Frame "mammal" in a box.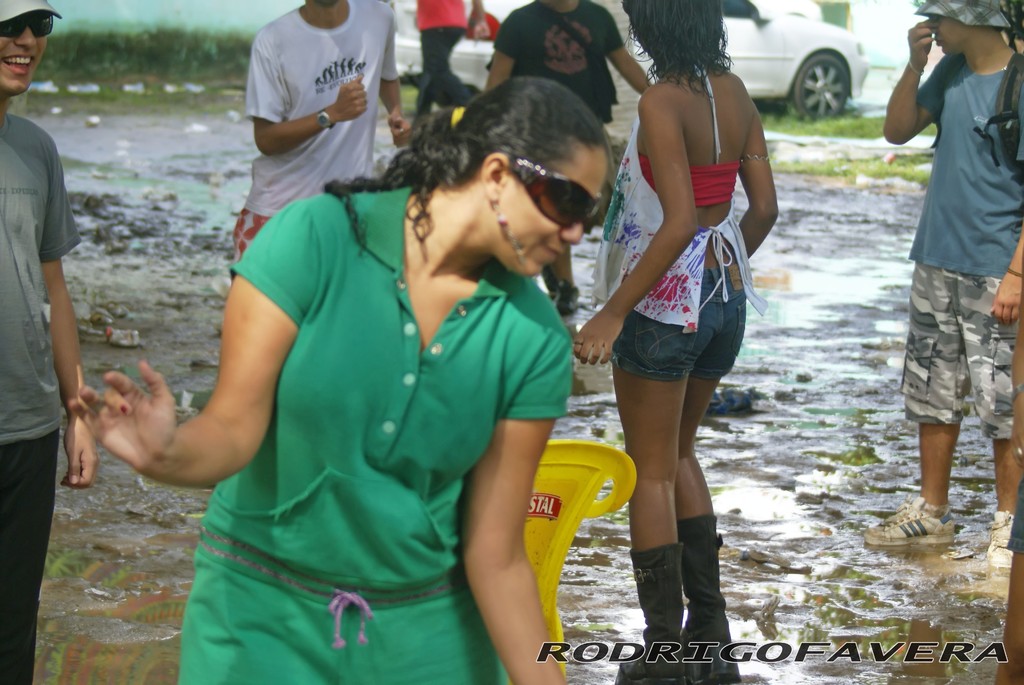
0 0 95 684.
